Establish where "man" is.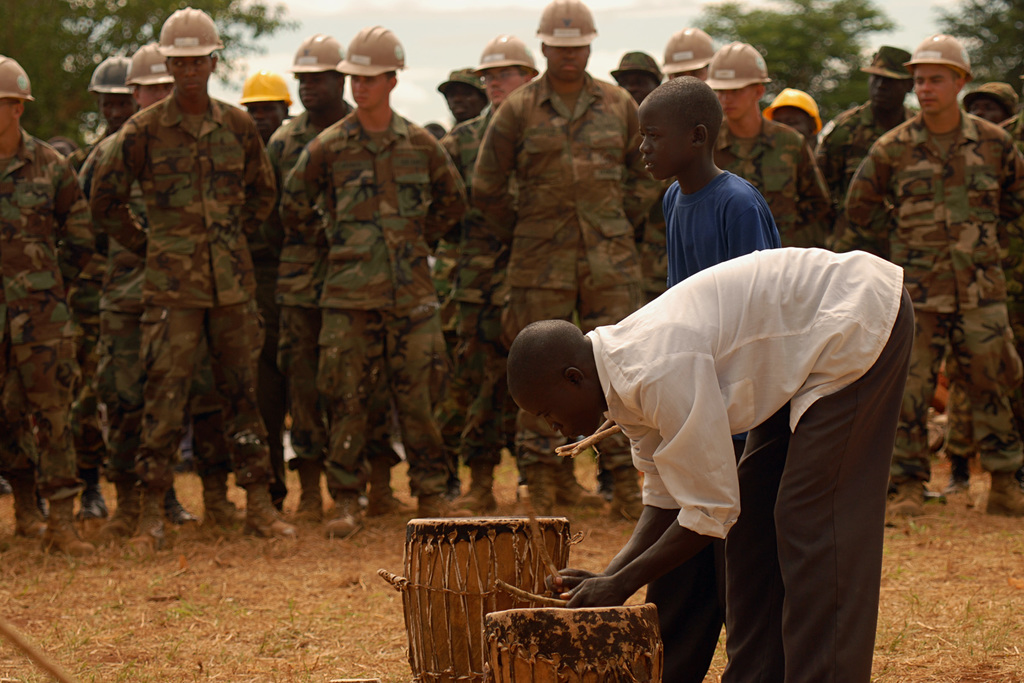
Established at [0,54,96,557].
